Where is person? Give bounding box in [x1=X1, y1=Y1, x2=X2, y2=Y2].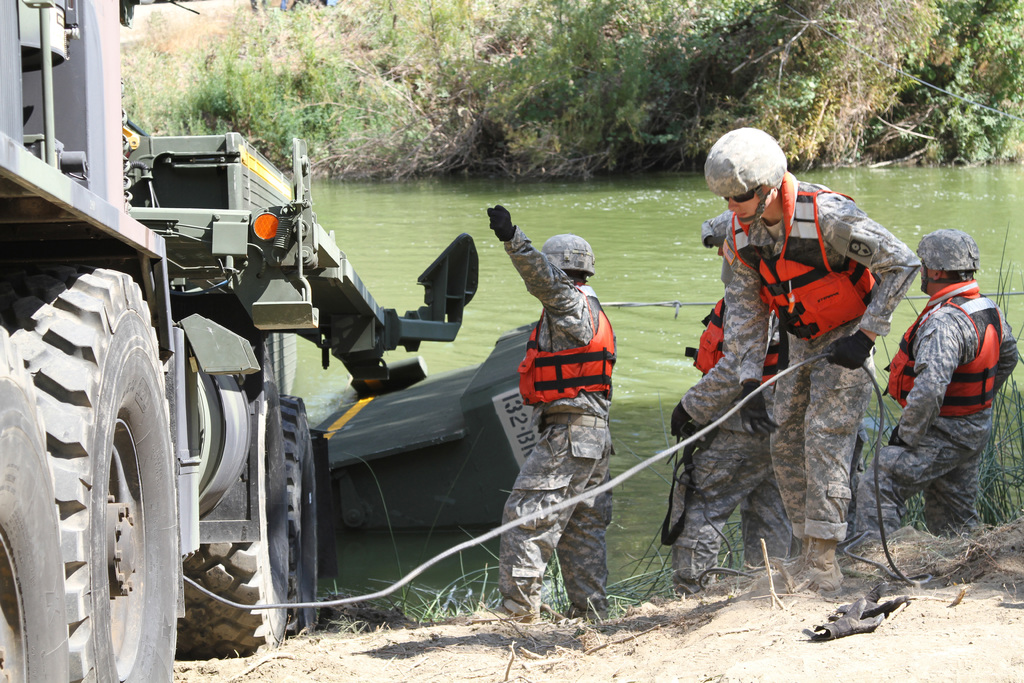
[x1=898, y1=219, x2=1010, y2=518].
